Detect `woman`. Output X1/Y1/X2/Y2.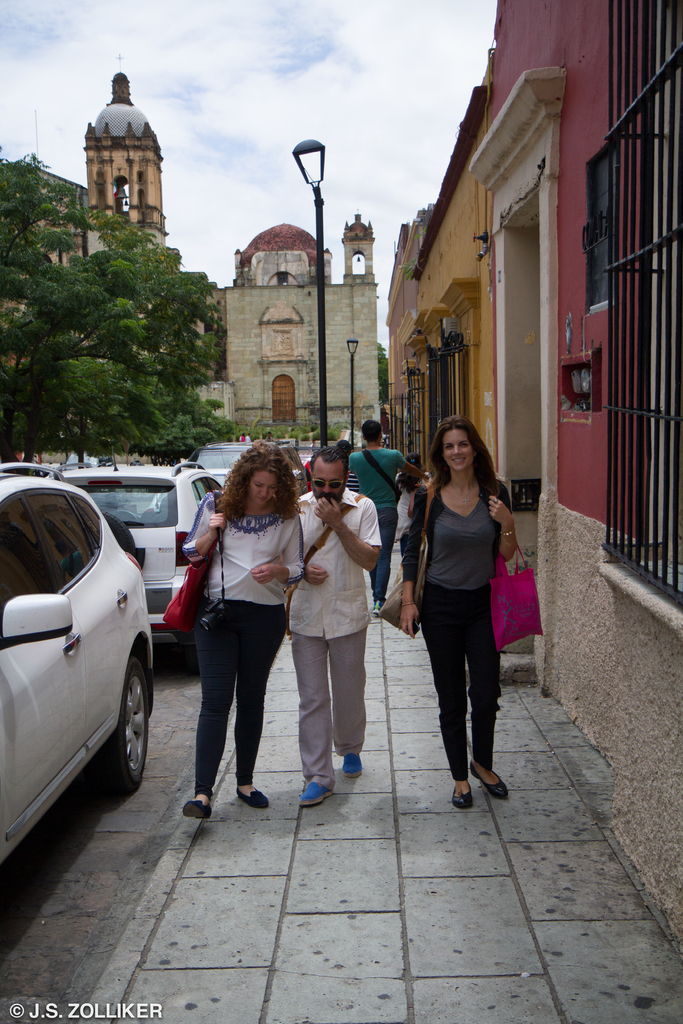
177/438/312/827.
